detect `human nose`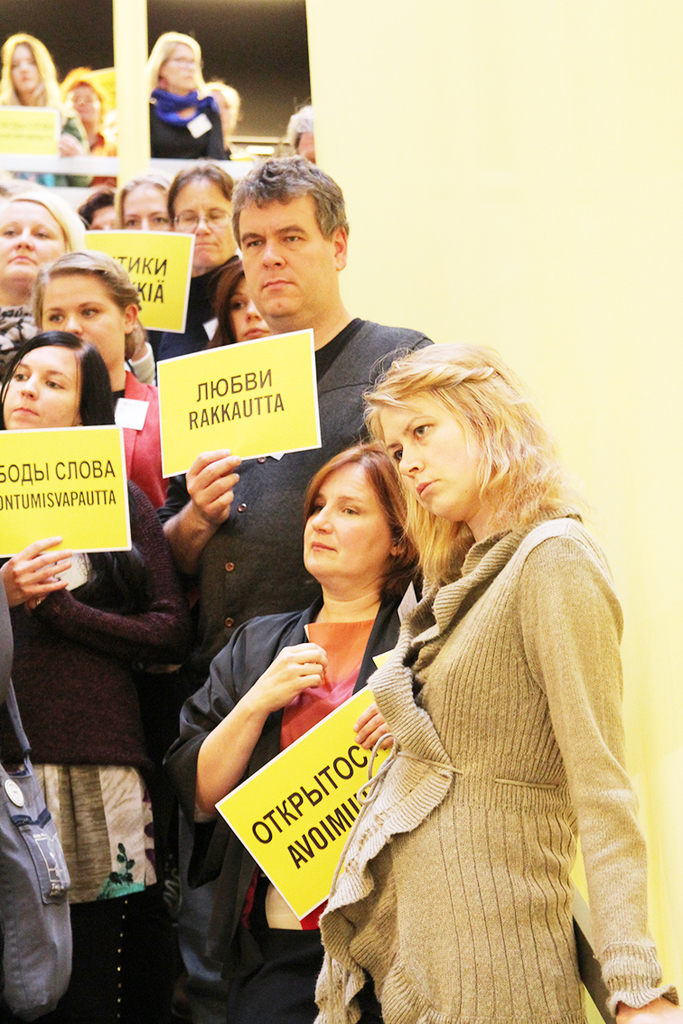
x1=311 y1=505 x2=332 y2=537
